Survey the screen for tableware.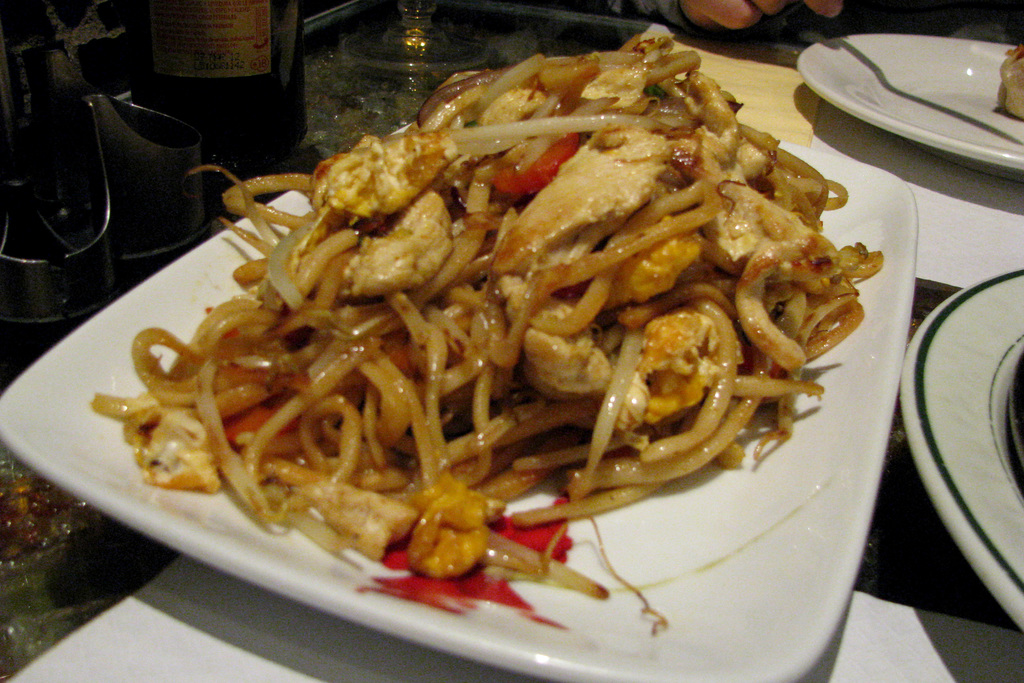
Survey found: {"x1": 0, "y1": 76, "x2": 918, "y2": 682}.
